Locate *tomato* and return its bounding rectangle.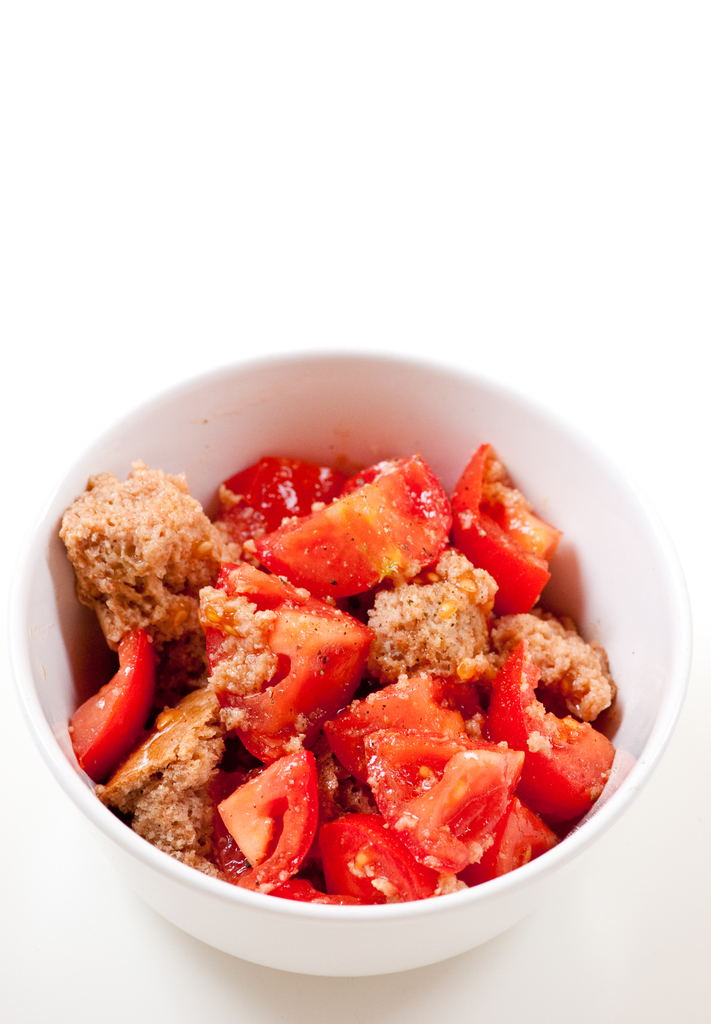
436:463:571:606.
